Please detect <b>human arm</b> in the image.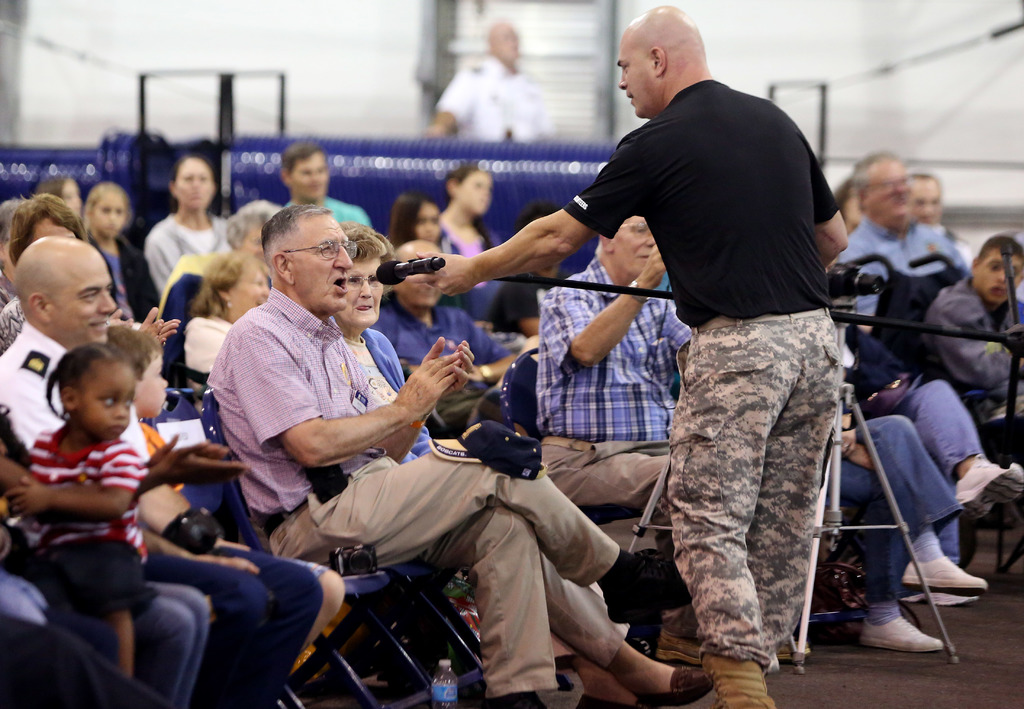
(397,332,473,461).
